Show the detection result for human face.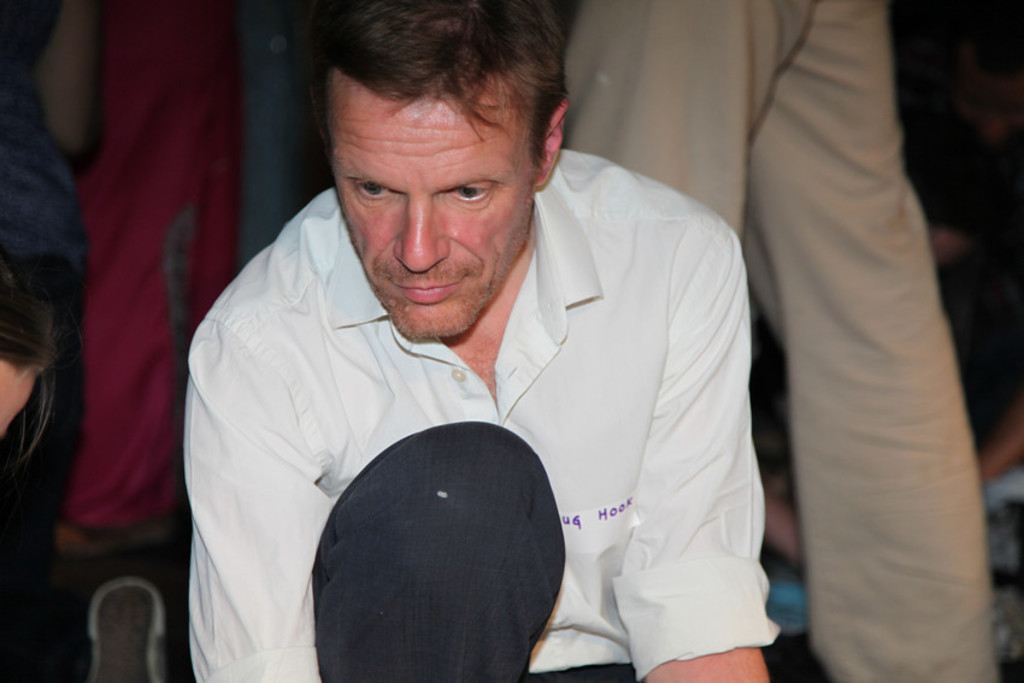
0,360,36,437.
